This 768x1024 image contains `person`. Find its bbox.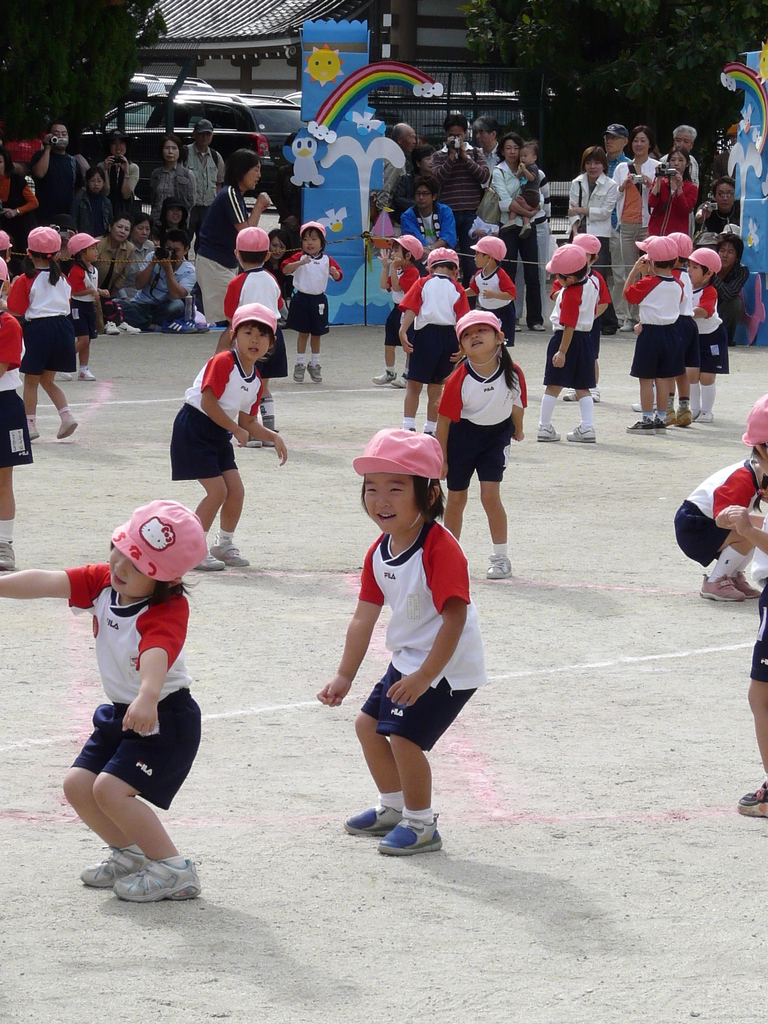
(x1=463, y1=118, x2=499, y2=168).
